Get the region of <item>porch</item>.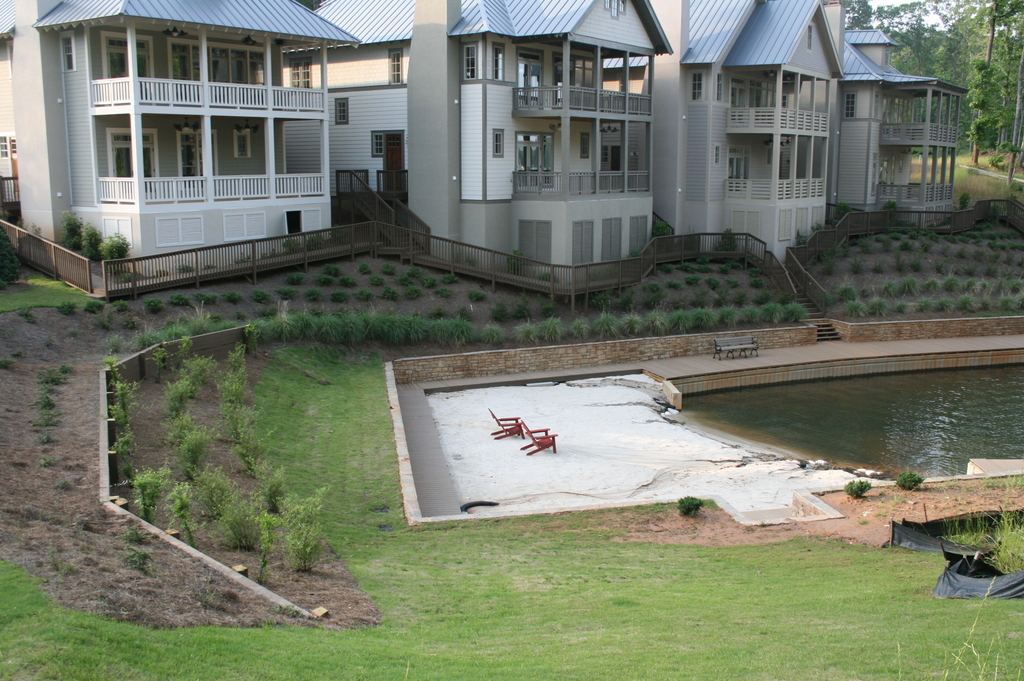
(514,190,675,255).
